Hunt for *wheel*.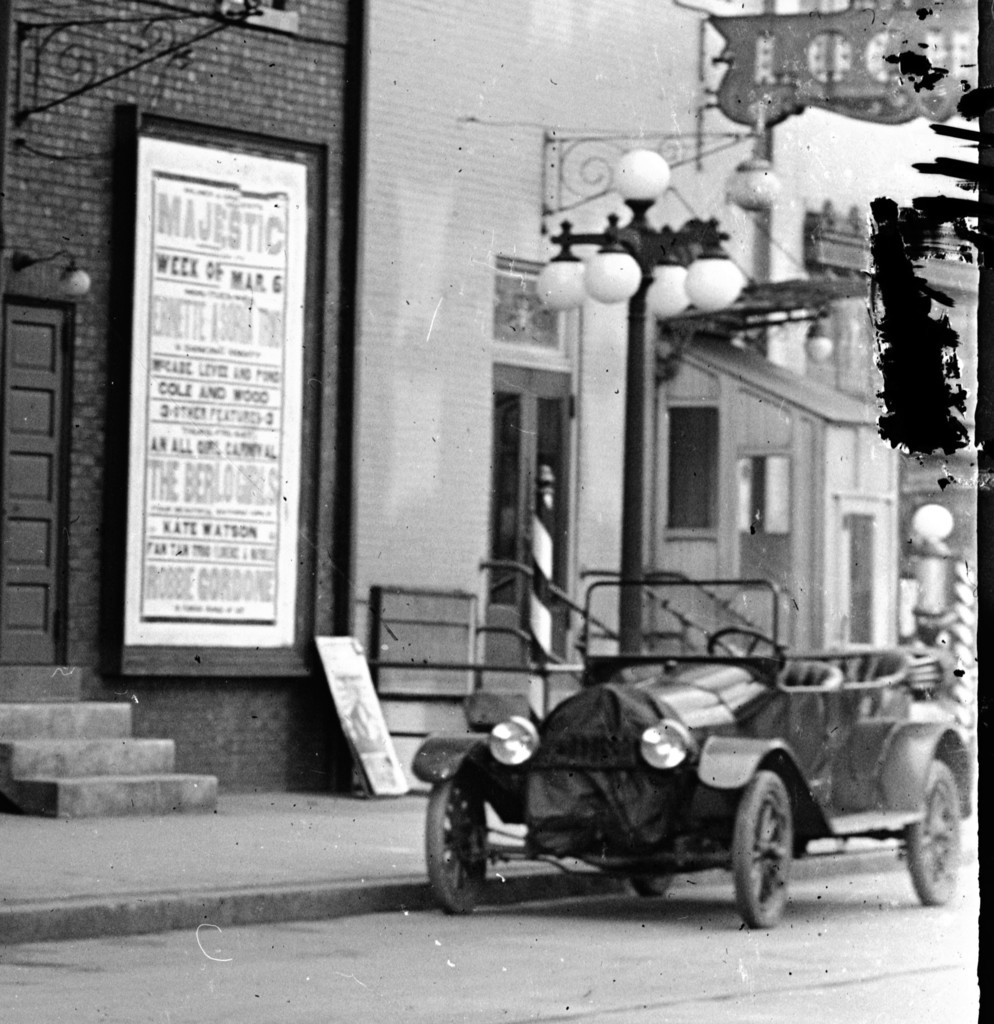
Hunted down at <region>744, 784, 824, 941</region>.
